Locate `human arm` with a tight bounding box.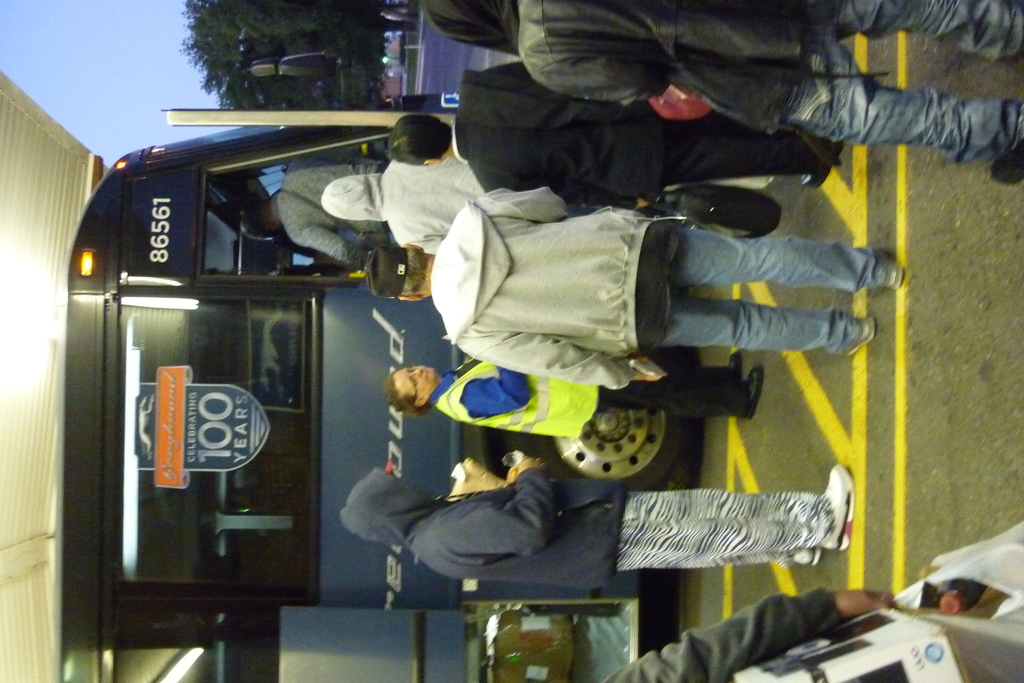
<box>516,35,685,101</box>.
